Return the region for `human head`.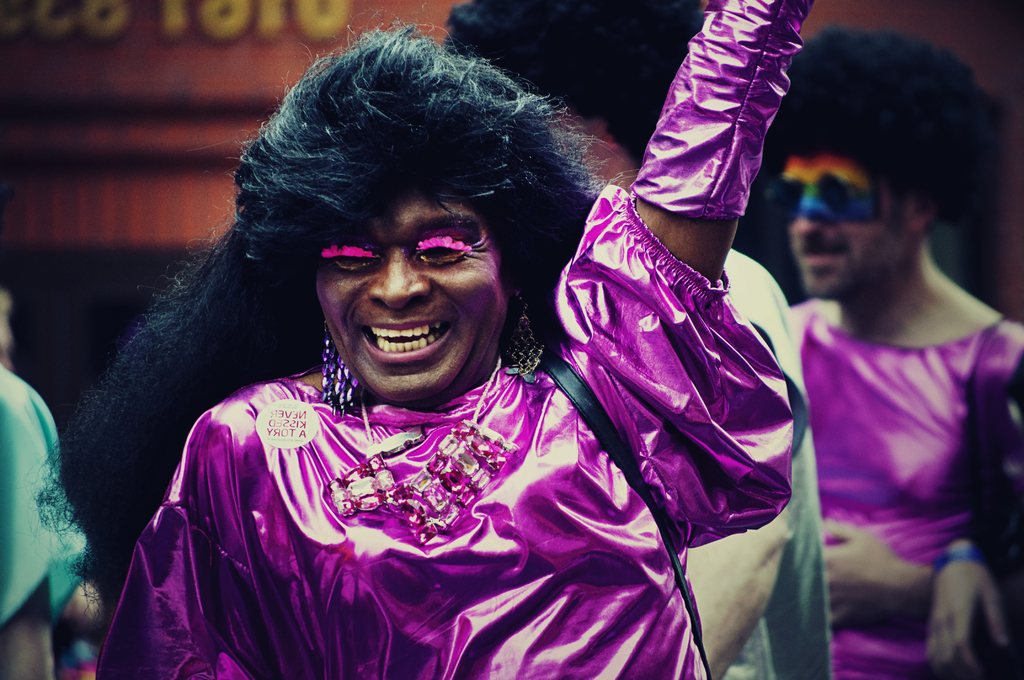
<region>224, 15, 612, 411</region>.
